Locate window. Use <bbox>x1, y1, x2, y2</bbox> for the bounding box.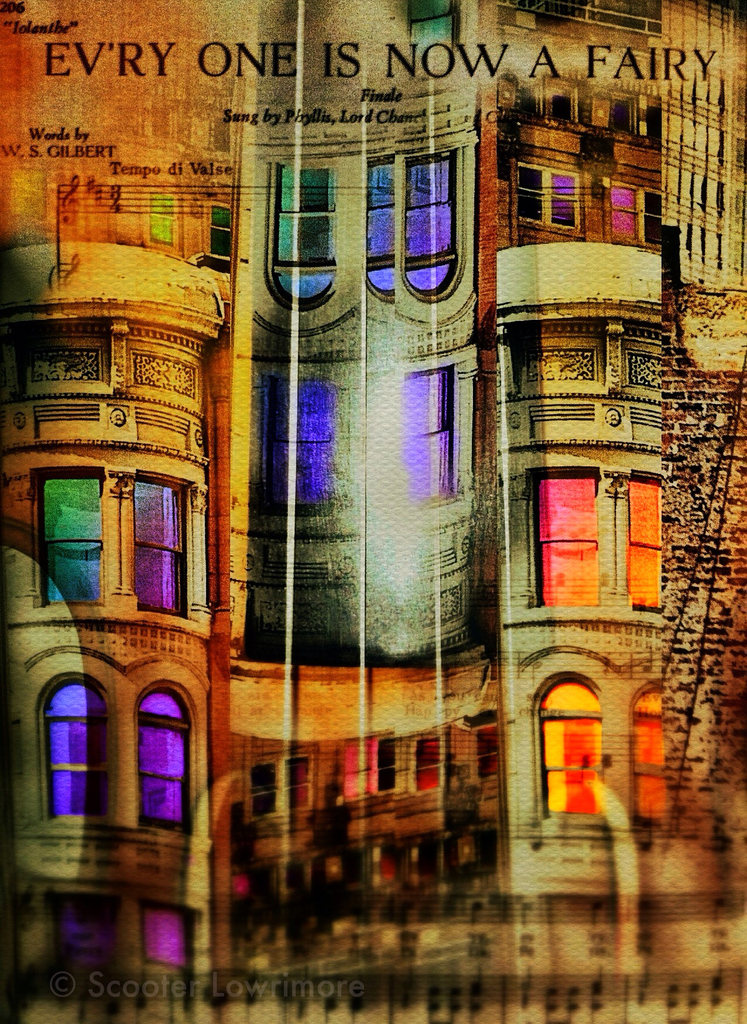
<bbox>254, 760, 278, 816</bbox>.
